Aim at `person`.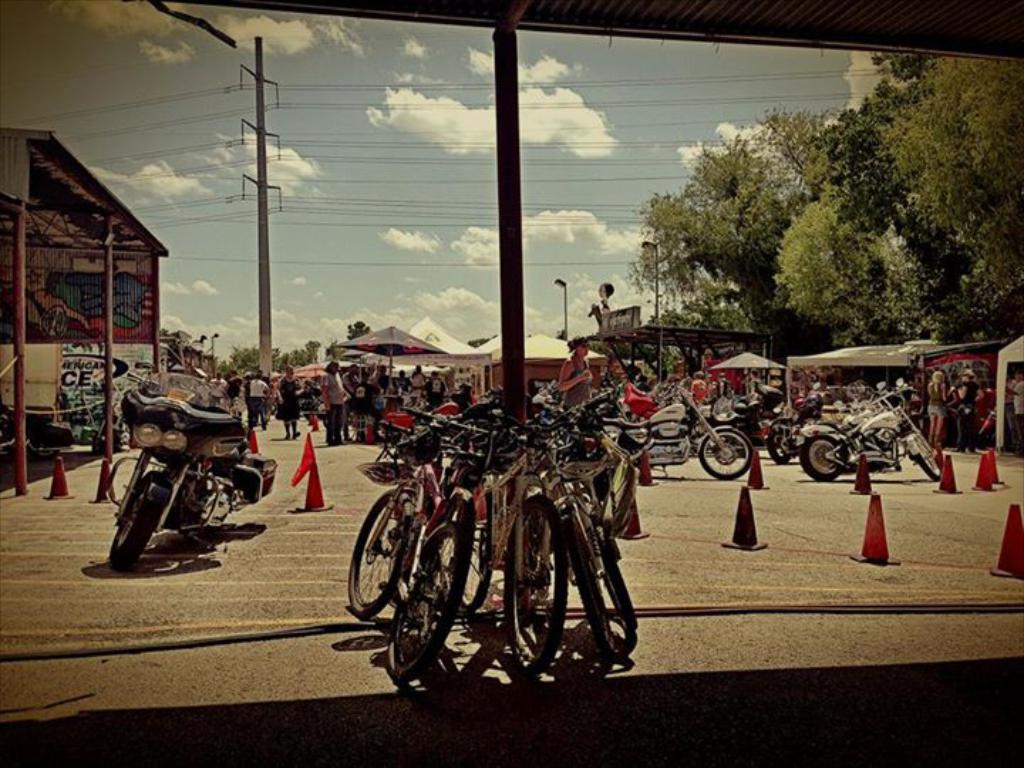
Aimed at box(208, 374, 223, 402).
